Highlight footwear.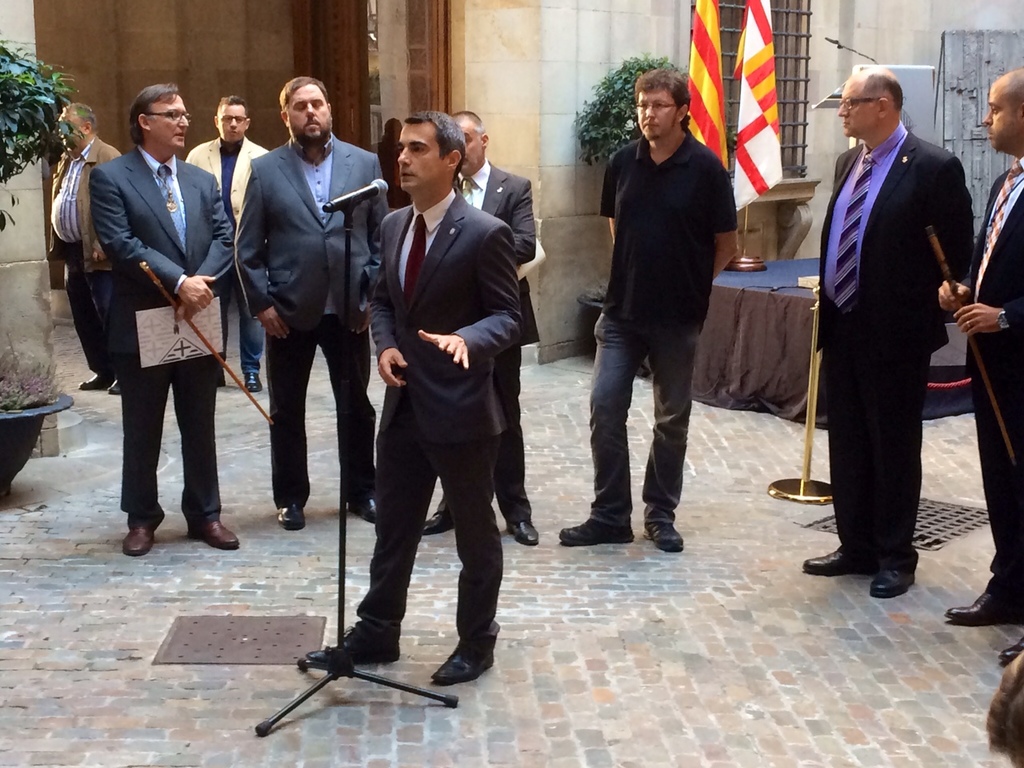
Highlighted region: l=414, t=502, r=462, b=540.
